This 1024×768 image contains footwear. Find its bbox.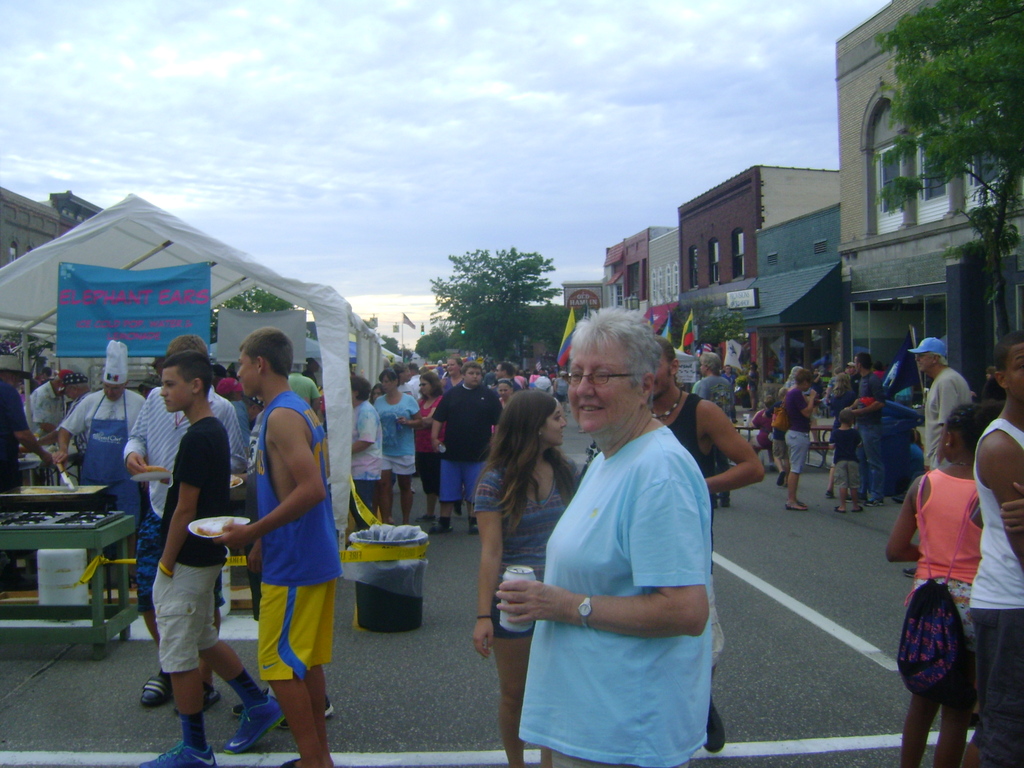
locate(232, 696, 280, 751).
